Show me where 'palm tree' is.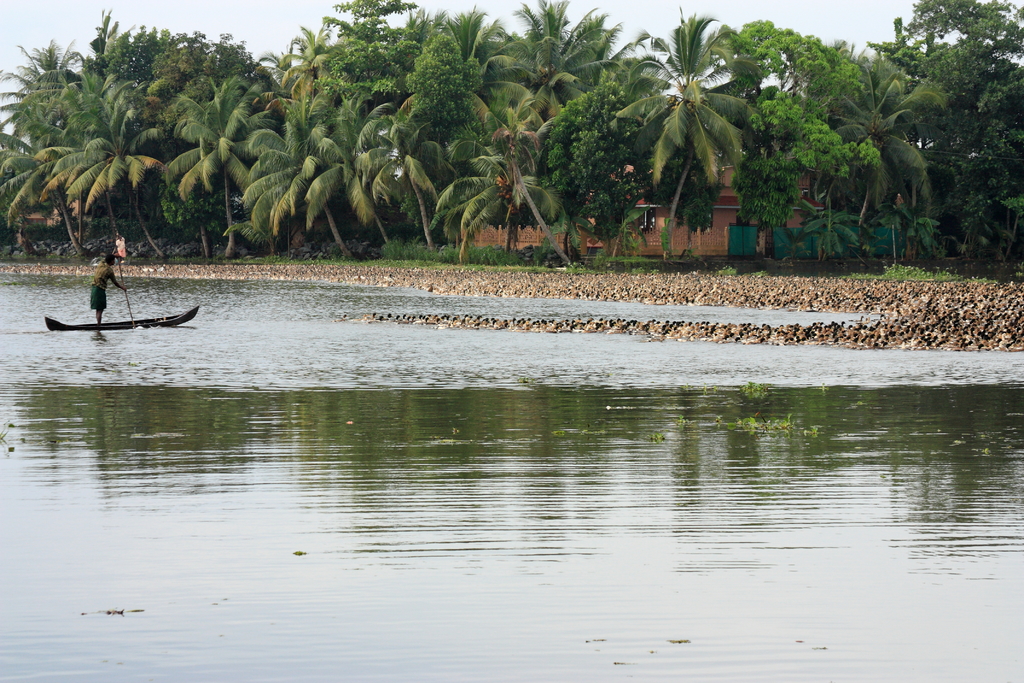
'palm tree' is at [815,80,918,335].
